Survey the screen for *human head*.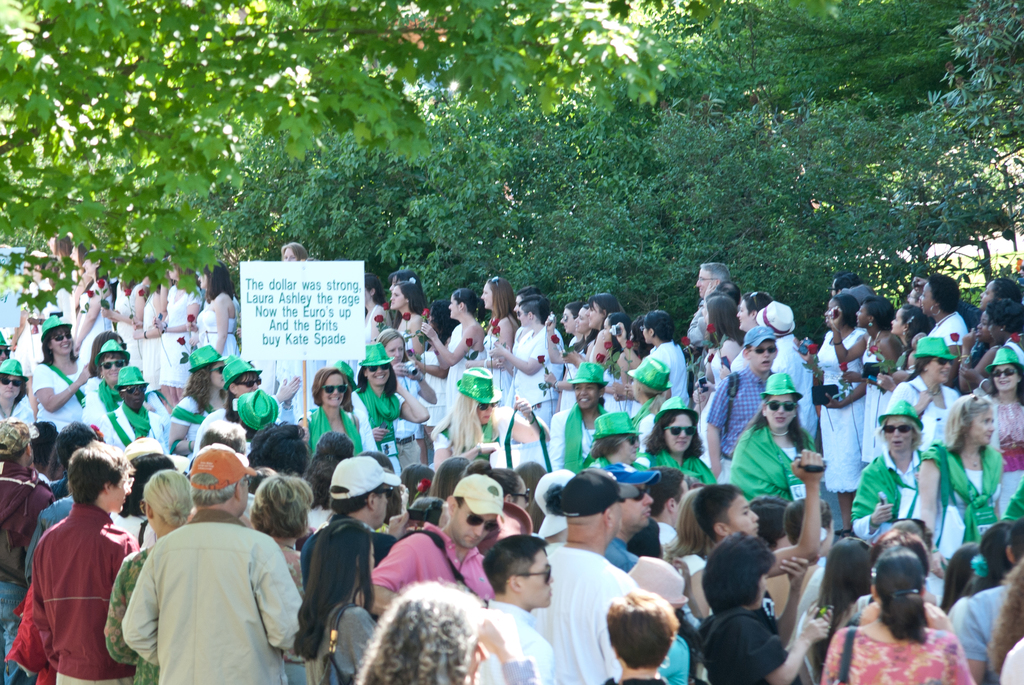
Survey found: {"x1": 575, "y1": 306, "x2": 588, "y2": 335}.
